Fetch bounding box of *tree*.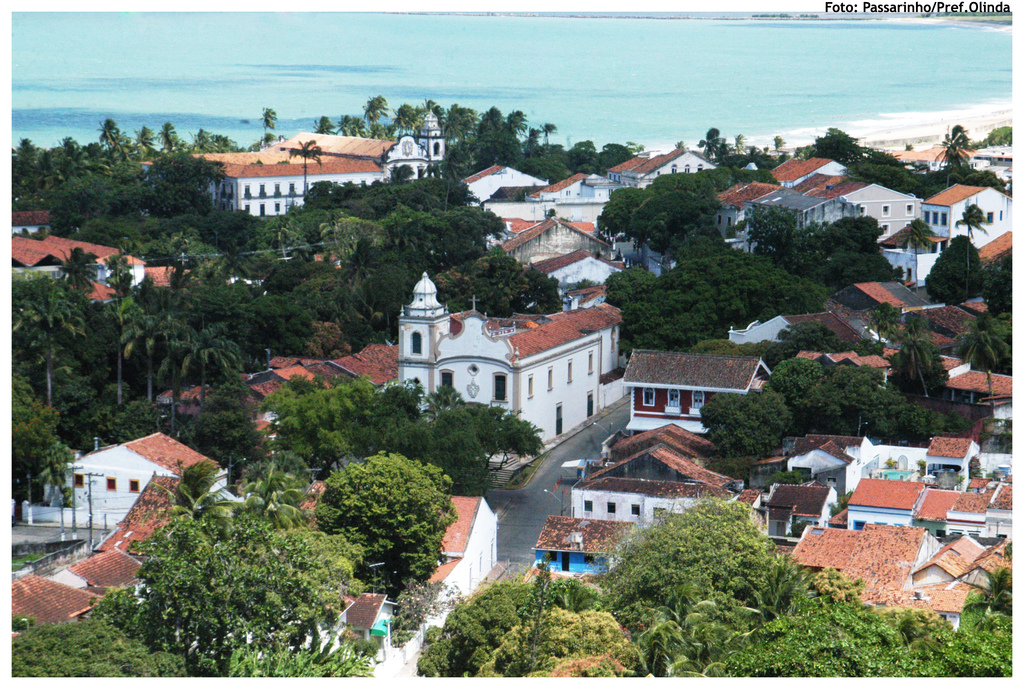
Bbox: {"x1": 953, "y1": 312, "x2": 1022, "y2": 380}.
